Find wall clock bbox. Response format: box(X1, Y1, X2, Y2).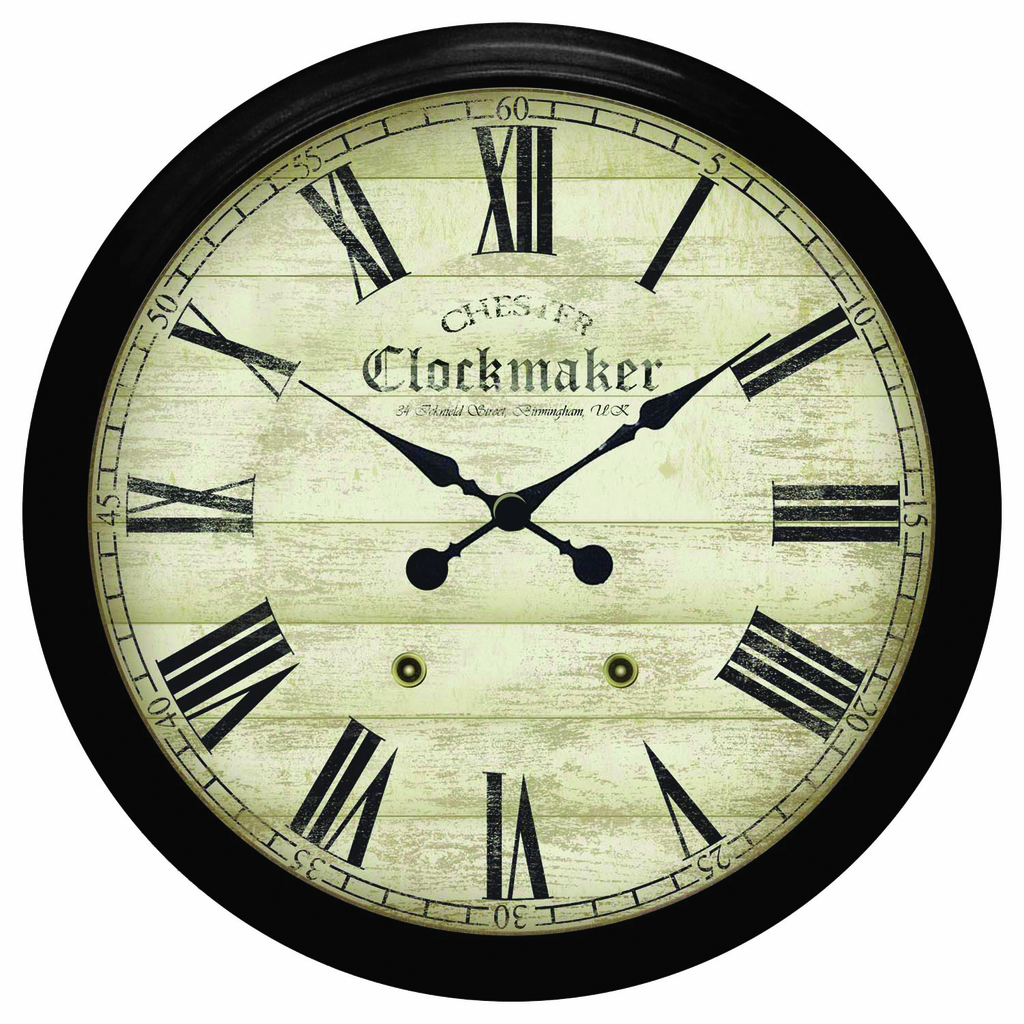
box(20, 11, 1004, 1000).
